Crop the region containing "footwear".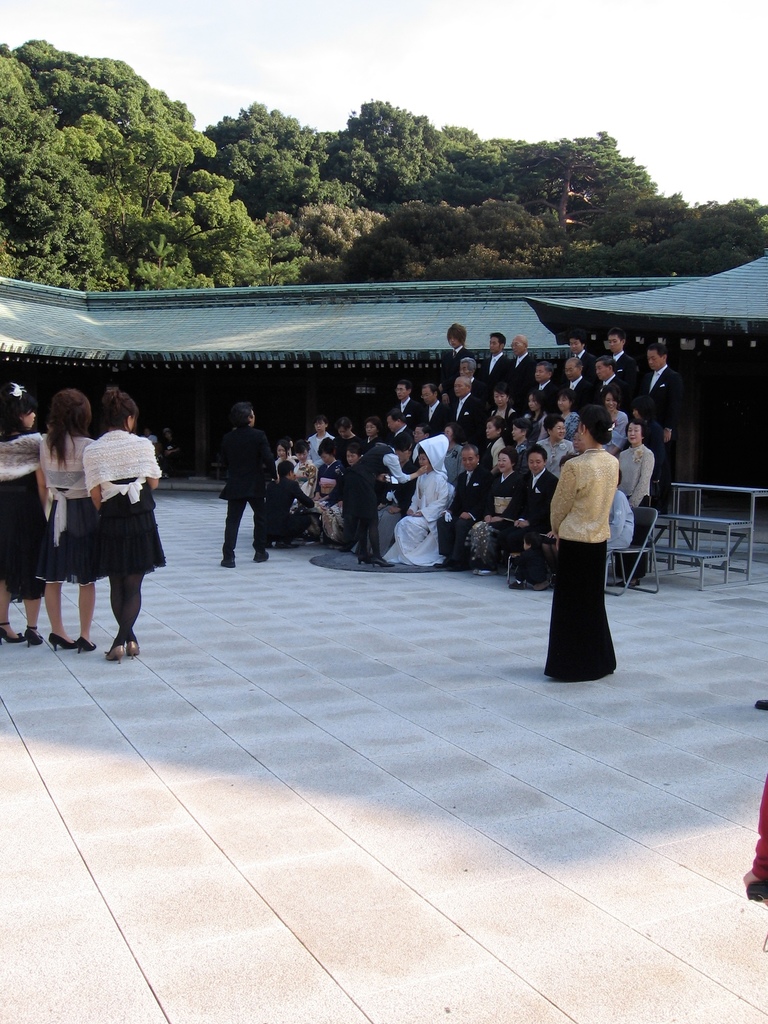
Crop region: rect(107, 648, 123, 660).
